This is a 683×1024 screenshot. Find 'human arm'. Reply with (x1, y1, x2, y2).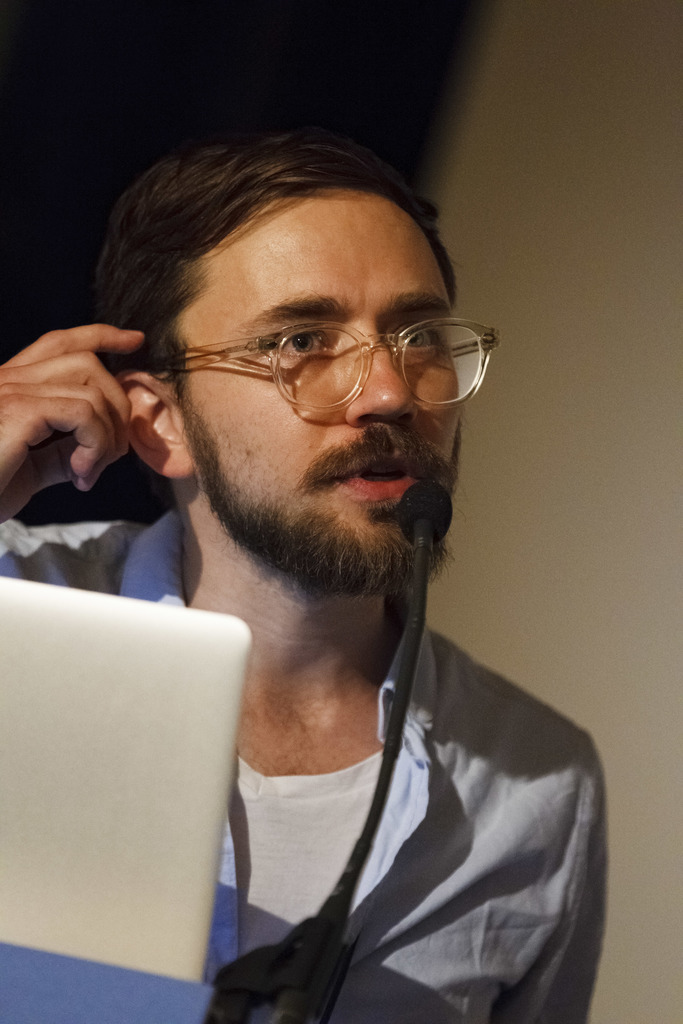
(466, 705, 616, 1023).
